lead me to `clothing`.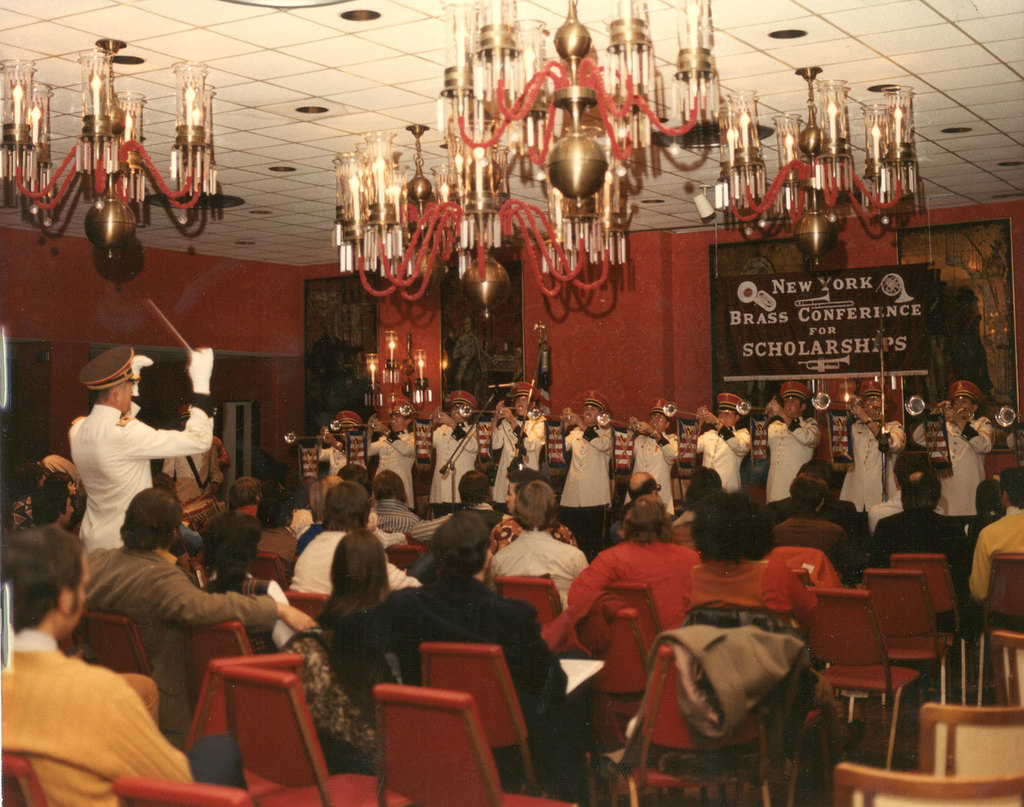
Lead to 79/551/269/634.
